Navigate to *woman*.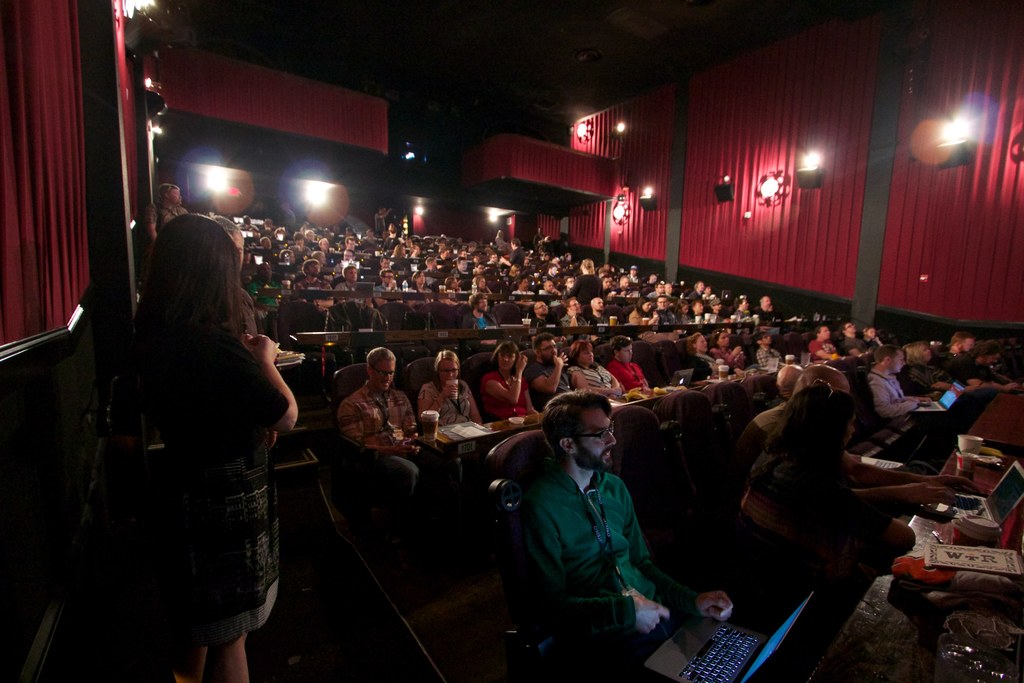
Navigation target: box=[566, 258, 605, 306].
